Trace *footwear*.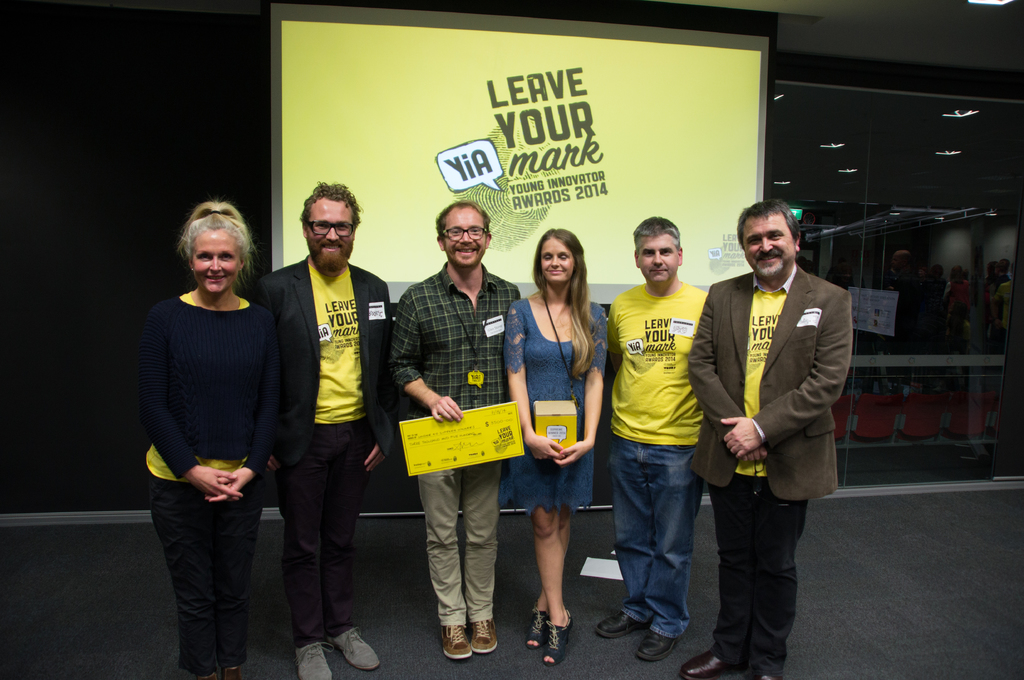
Traced to [left=634, top=627, right=675, bottom=663].
